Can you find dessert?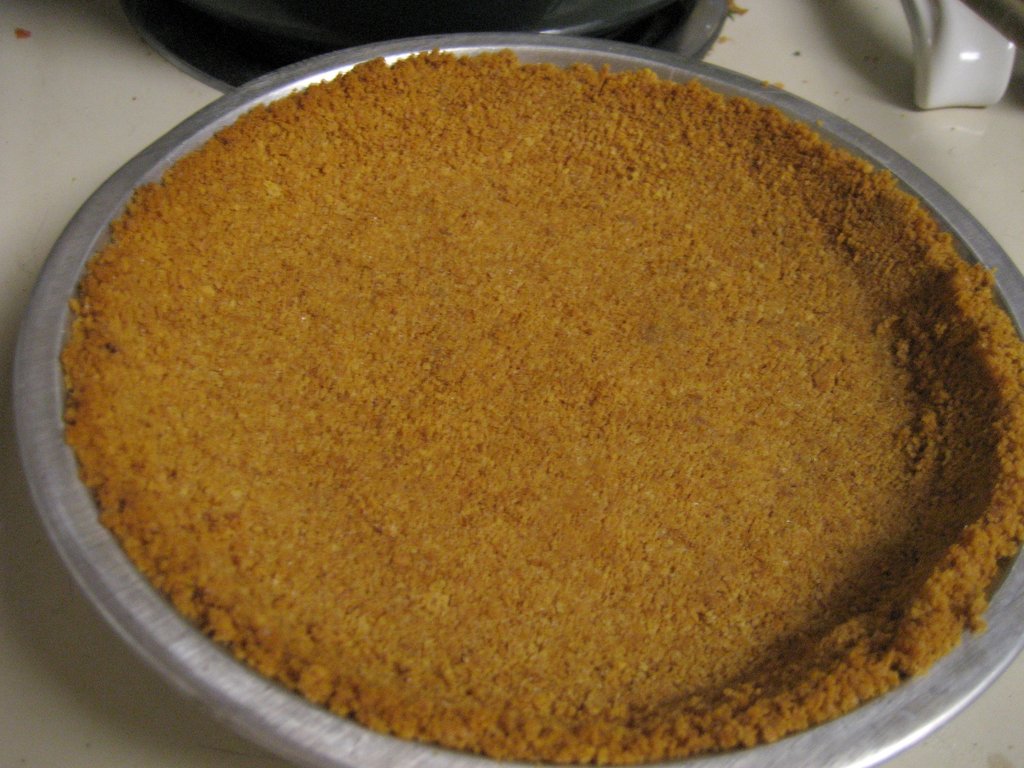
Yes, bounding box: [x1=60, y1=41, x2=1023, y2=767].
